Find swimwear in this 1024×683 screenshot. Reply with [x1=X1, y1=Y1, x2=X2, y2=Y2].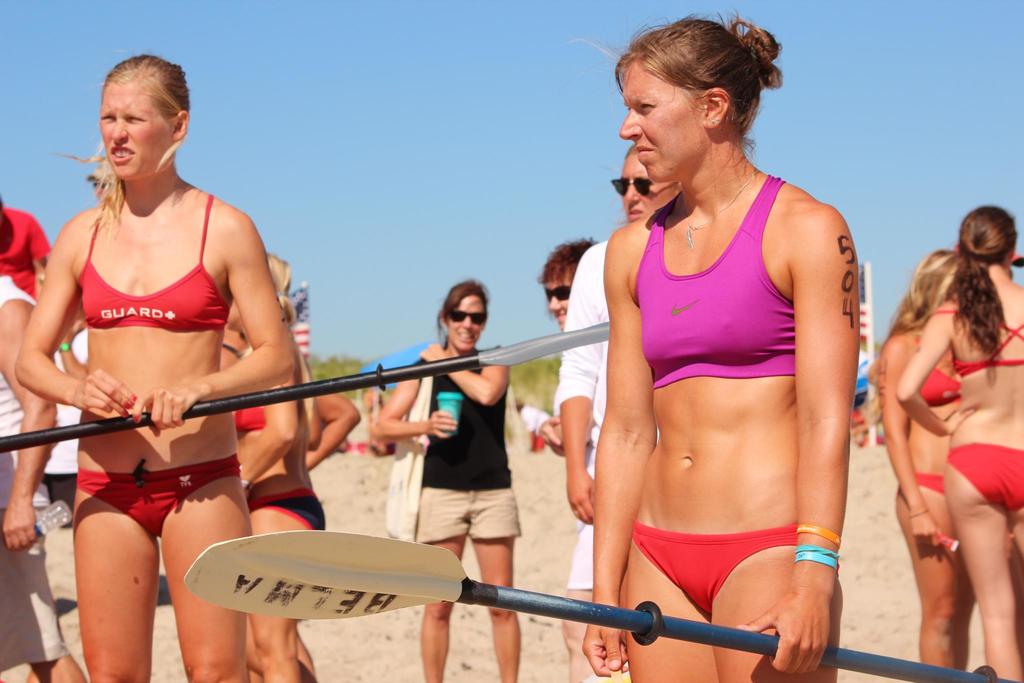
[x1=635, y1=172, x2=796, y2=392].
